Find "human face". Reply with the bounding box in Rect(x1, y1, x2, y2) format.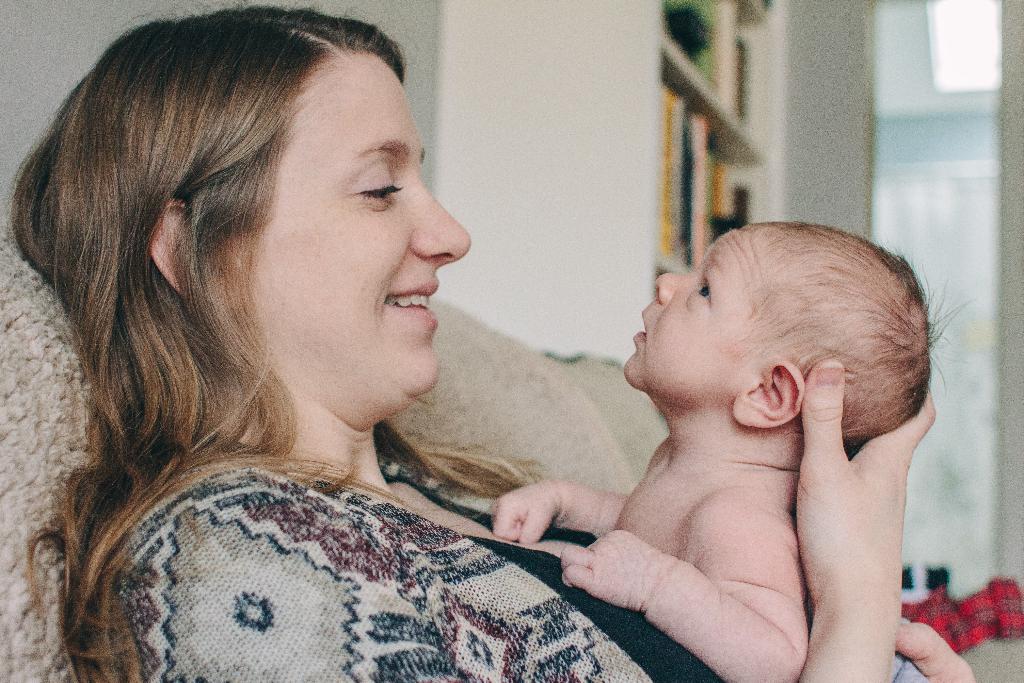
Rect(248, 49, 468, 431).
